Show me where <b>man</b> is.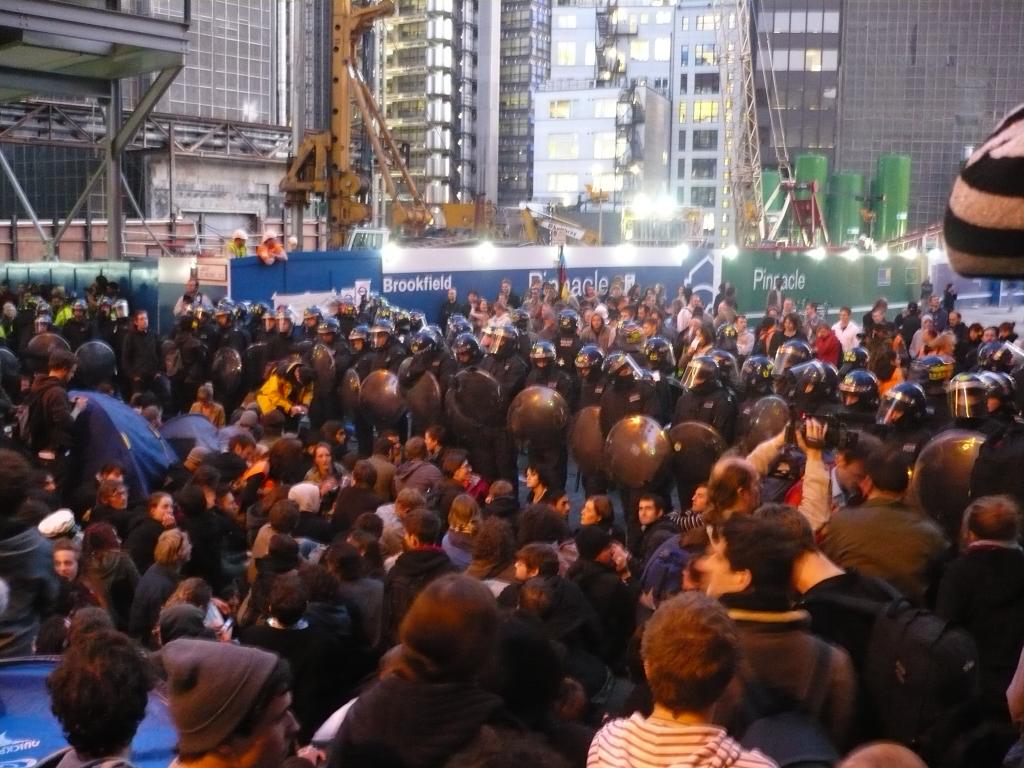
<b>man</b> is at l=262, t=589, r=326, b=719.
